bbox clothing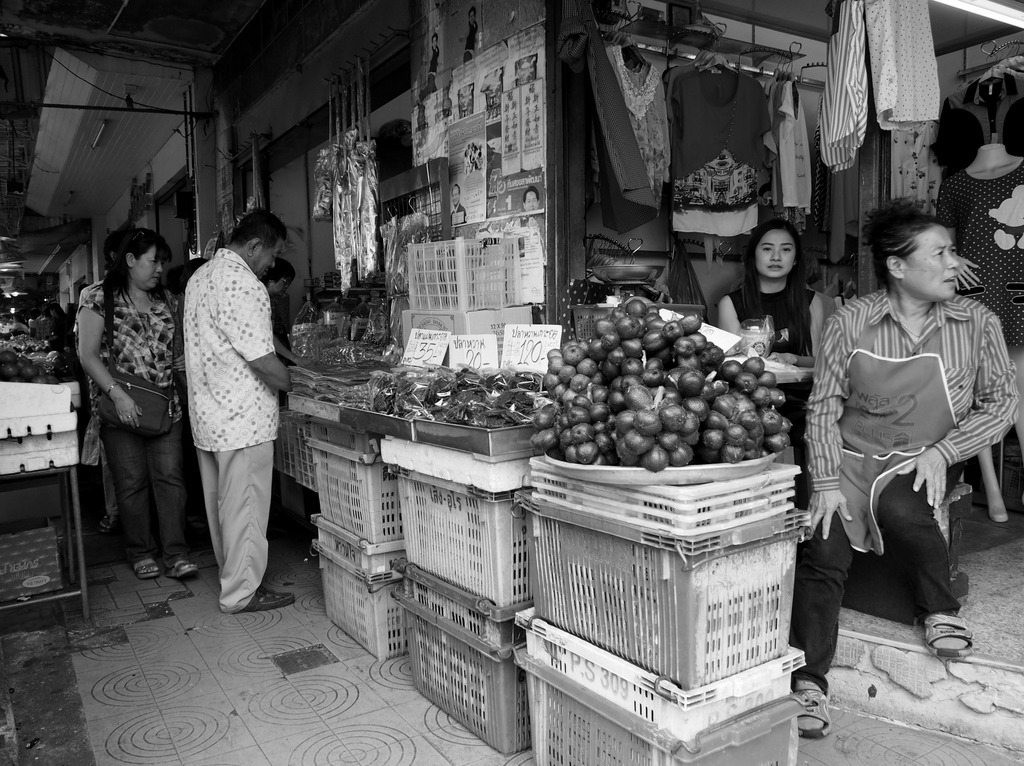
BBox(817, 0, 868, 175)
